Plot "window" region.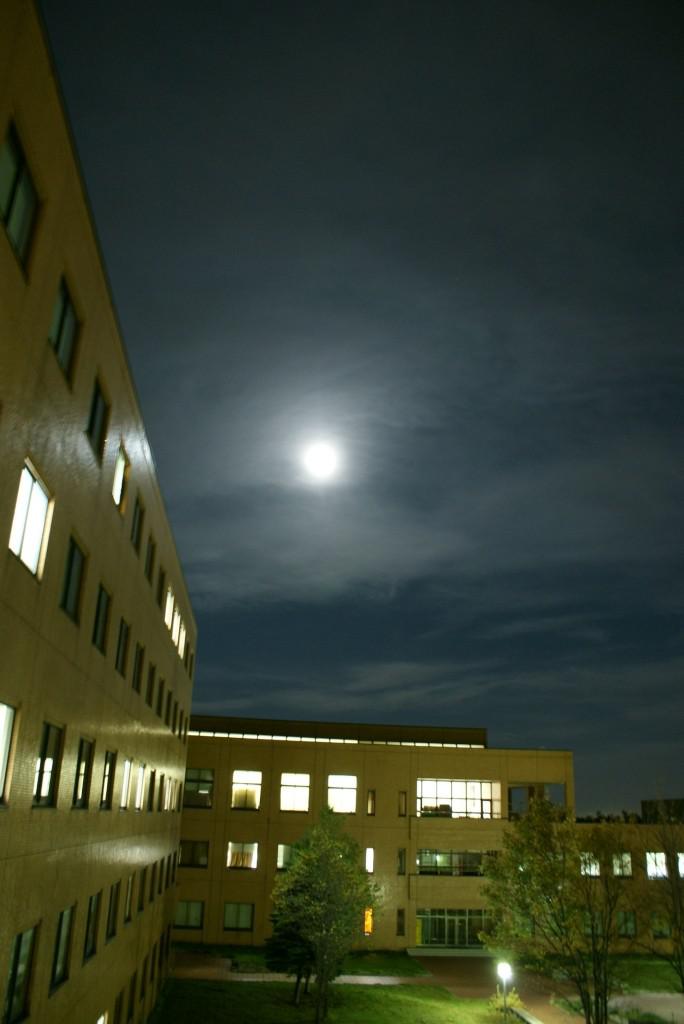
Plotted at box(673, 851, 683, 883).
